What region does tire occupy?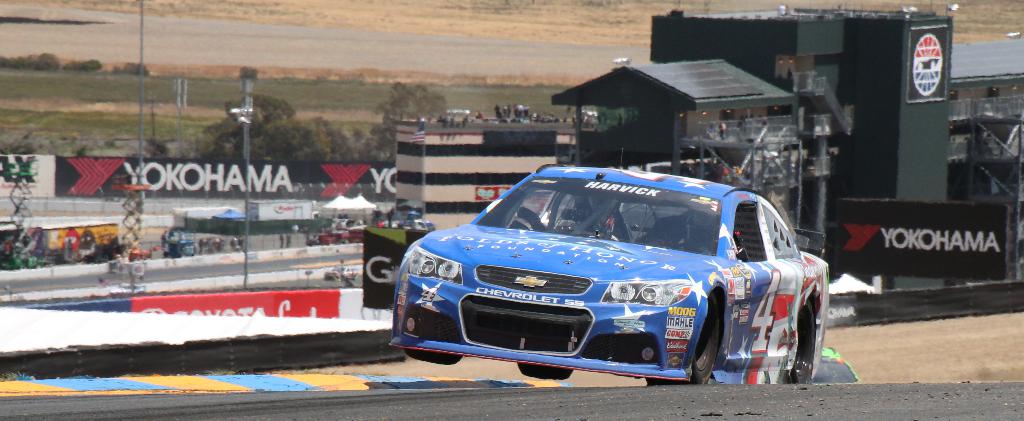
locate(788, 293, 817, 383).
